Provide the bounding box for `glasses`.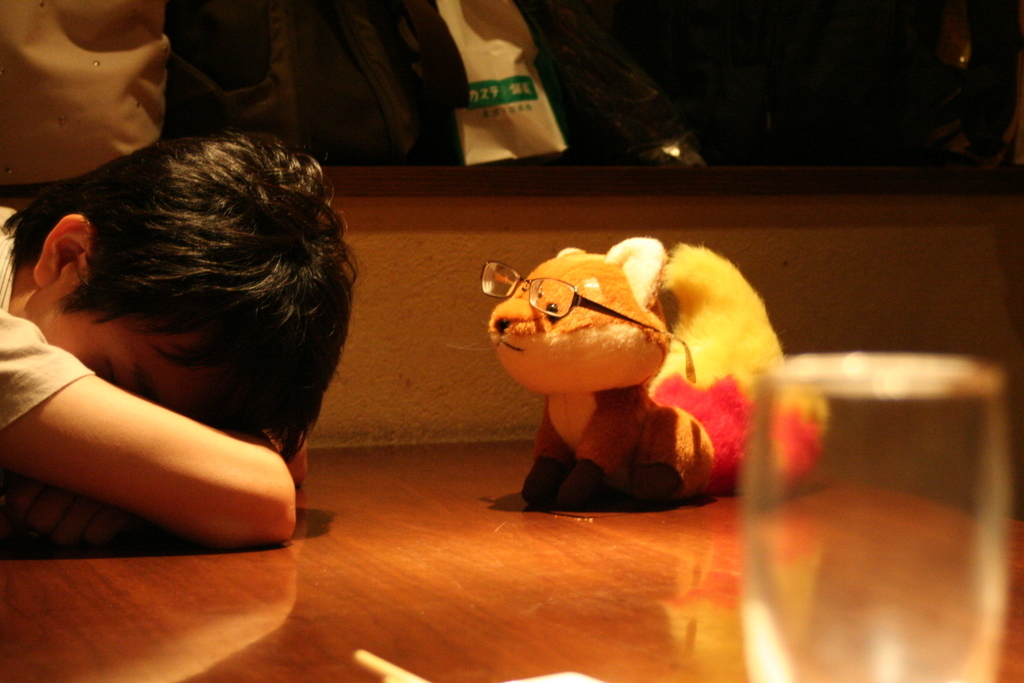
(x1=479, y1=259, x2=692, y2=378).
